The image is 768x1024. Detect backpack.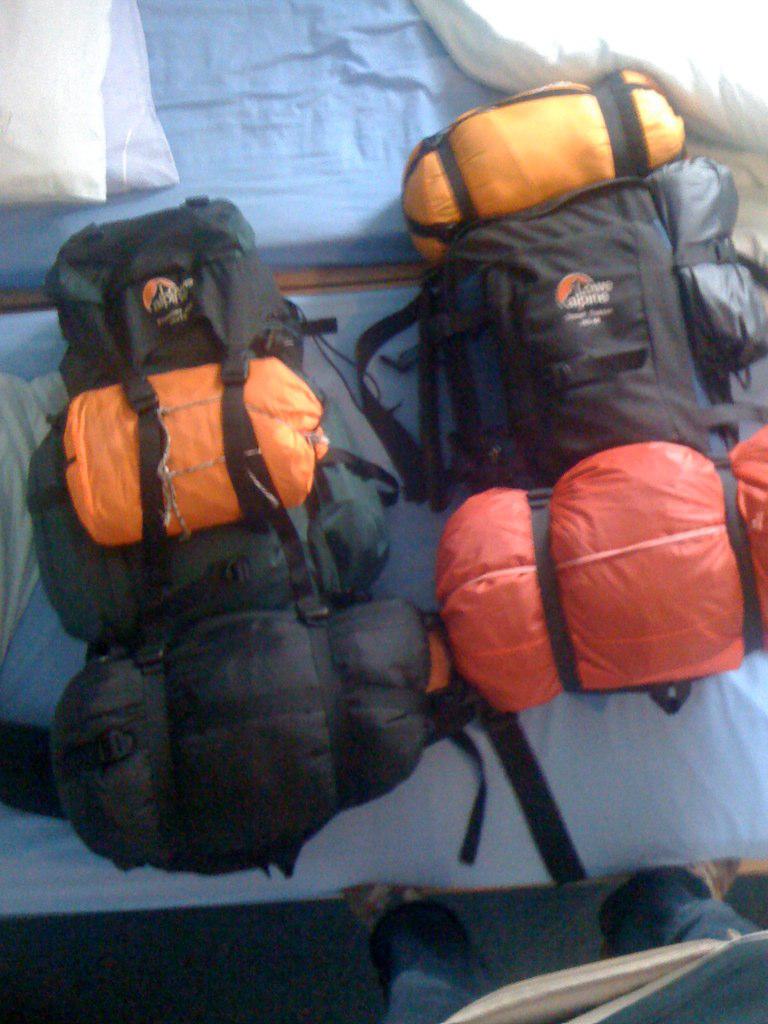
Detection: BBox(0, 207, 317, 627).
